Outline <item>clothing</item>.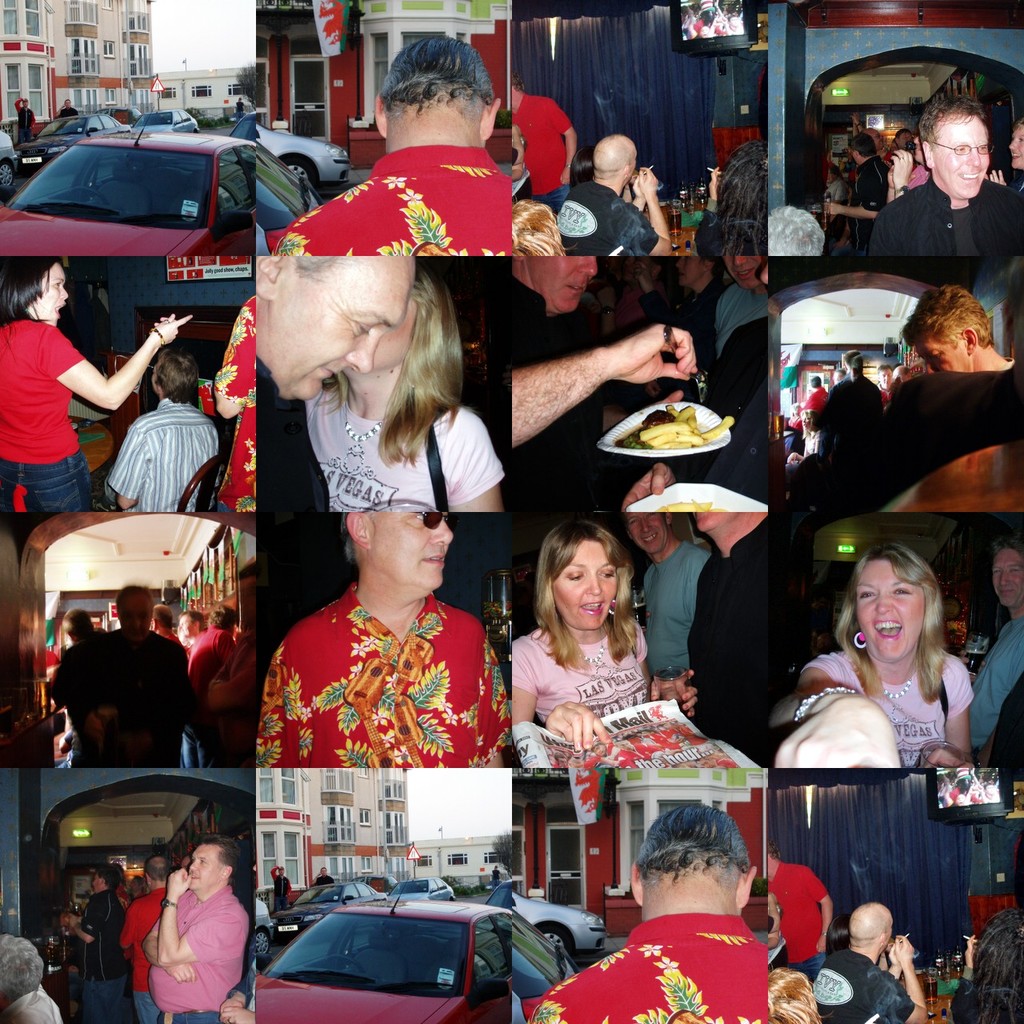
Outline: pyautogui.locateOnScreen(104, 398, 218, 512).
